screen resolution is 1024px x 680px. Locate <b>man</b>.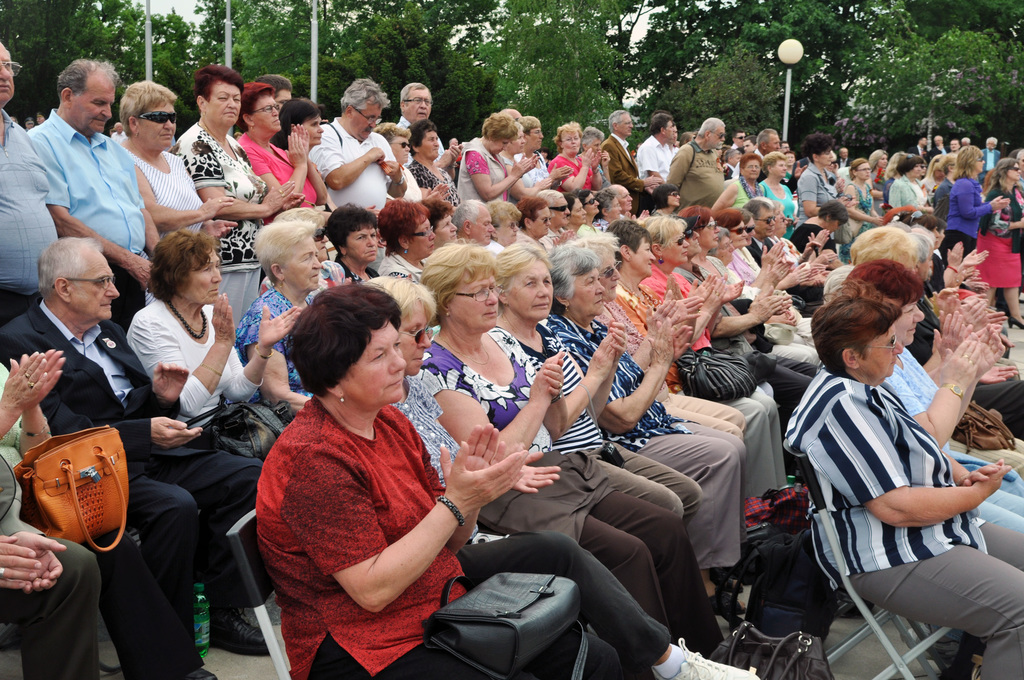
<region>978, 136, 1004, 174</region>.
